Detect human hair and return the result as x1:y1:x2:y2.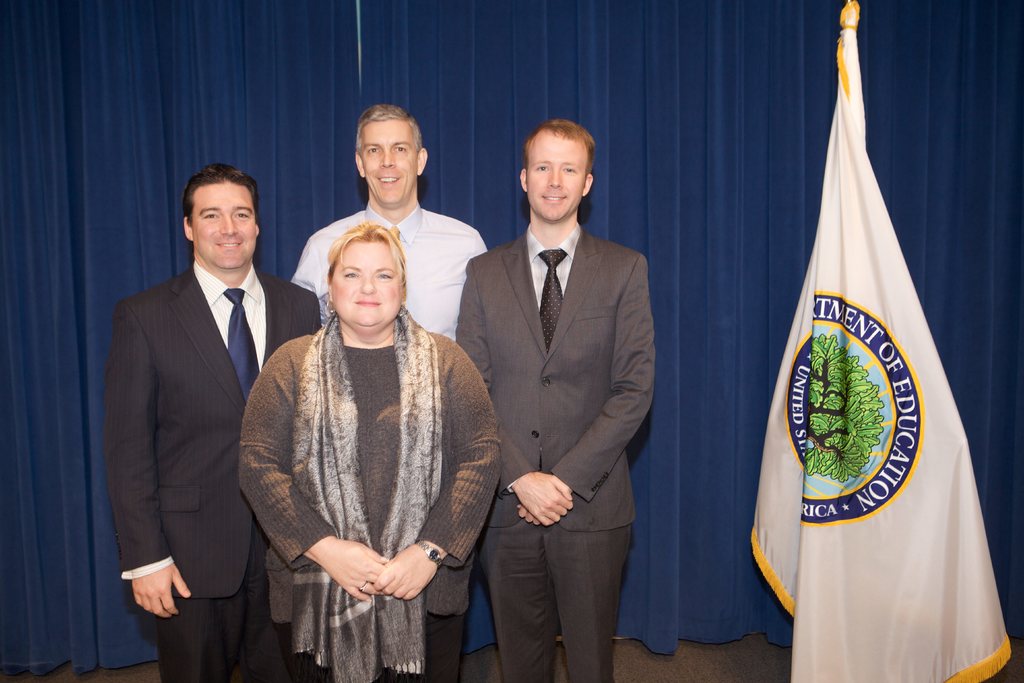
344:111:426:158.
